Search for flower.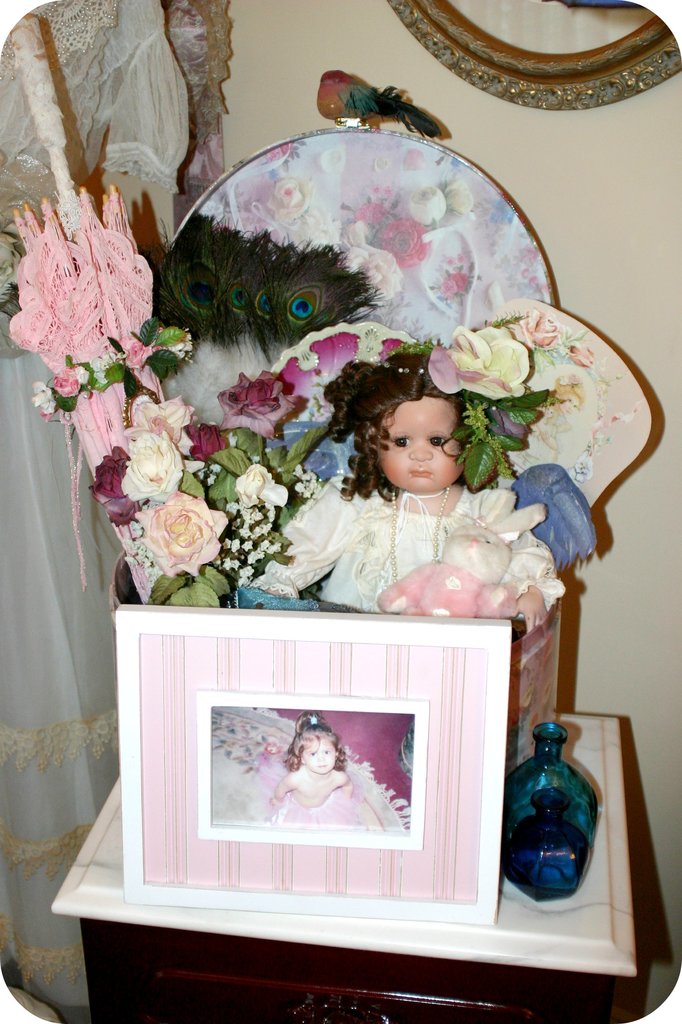
Found at (89,445,143,525).
